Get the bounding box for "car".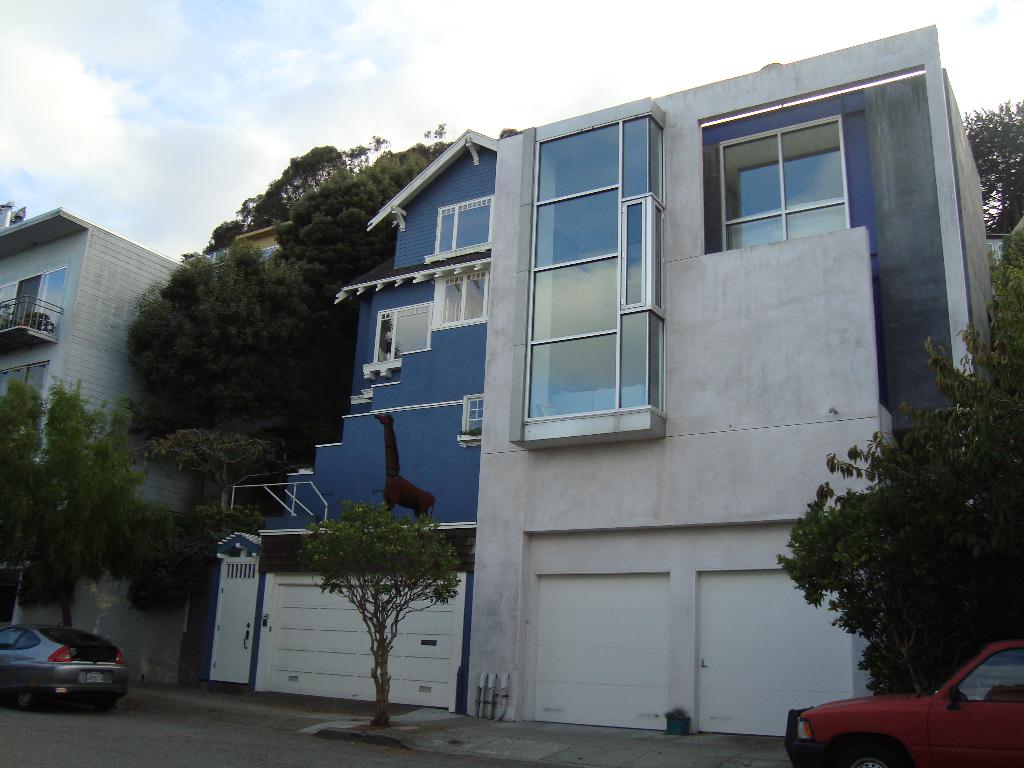
detection(4, 628, 129, 716).
